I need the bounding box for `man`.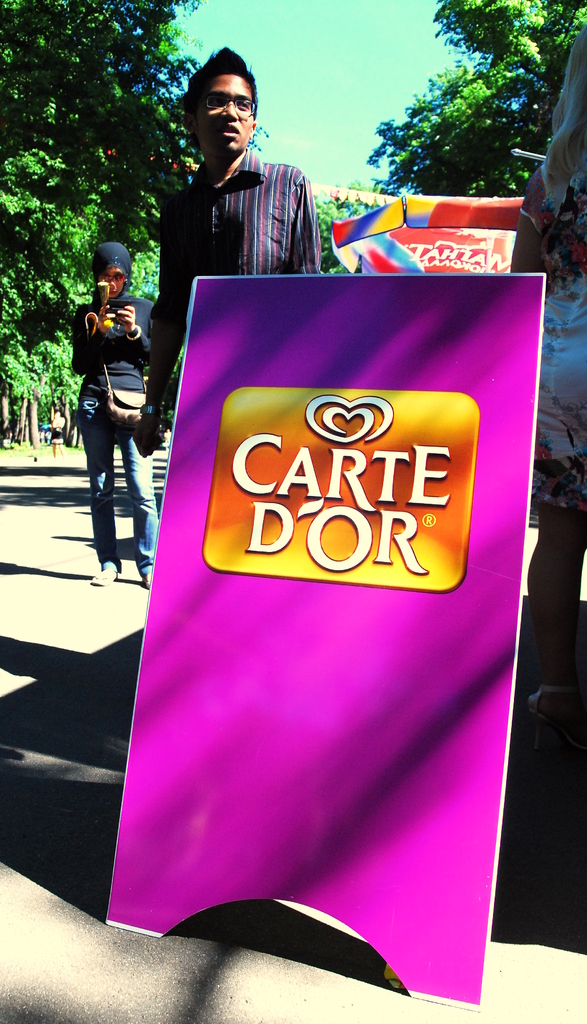
Here it is: (left=65, top=235, right=161, bottom=588).
